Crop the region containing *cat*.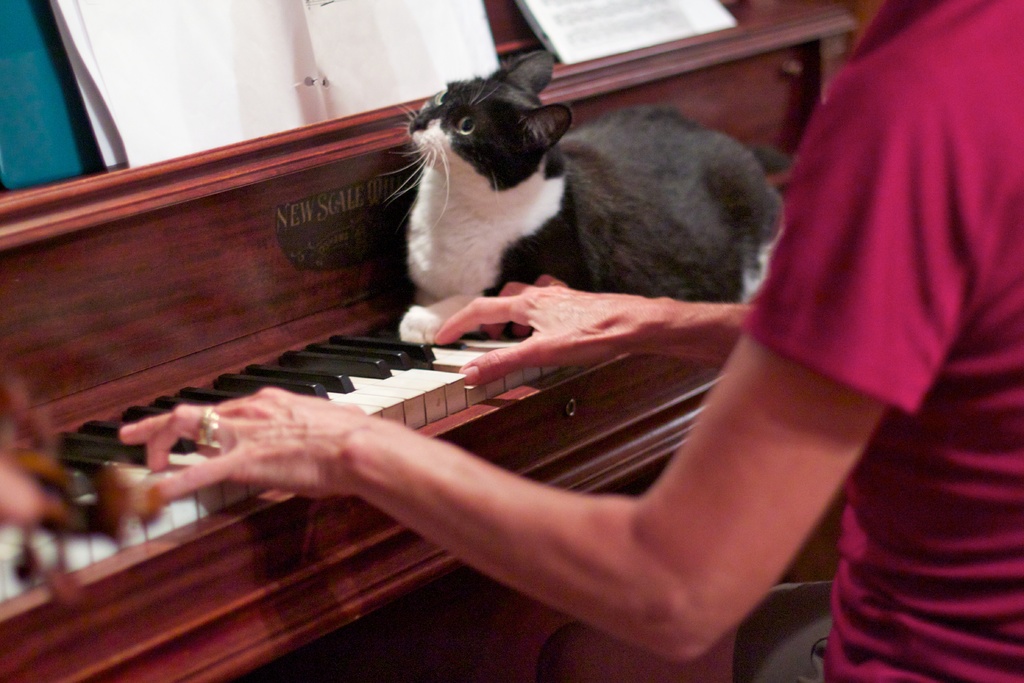
Crop region: select_region(378, 52, 785, 349).
